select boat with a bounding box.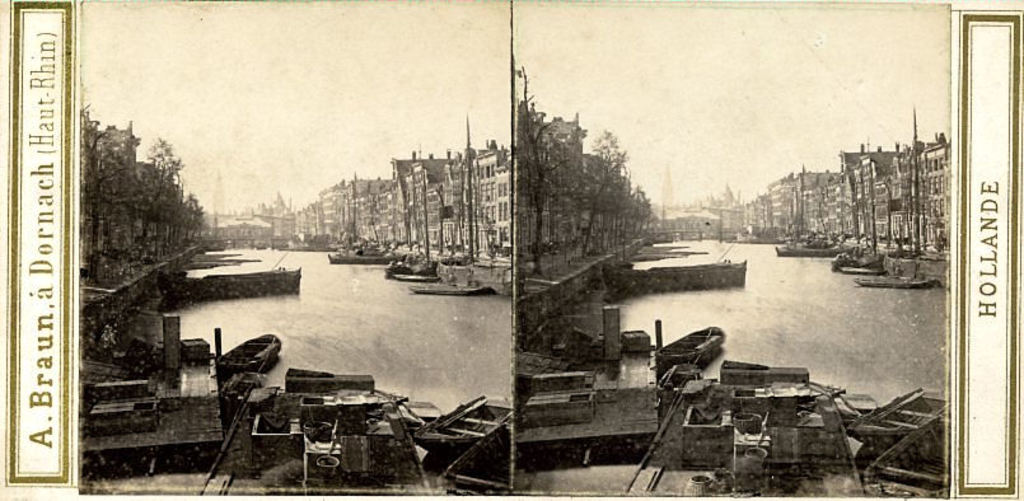
crop(216, 329, 277, 376).
